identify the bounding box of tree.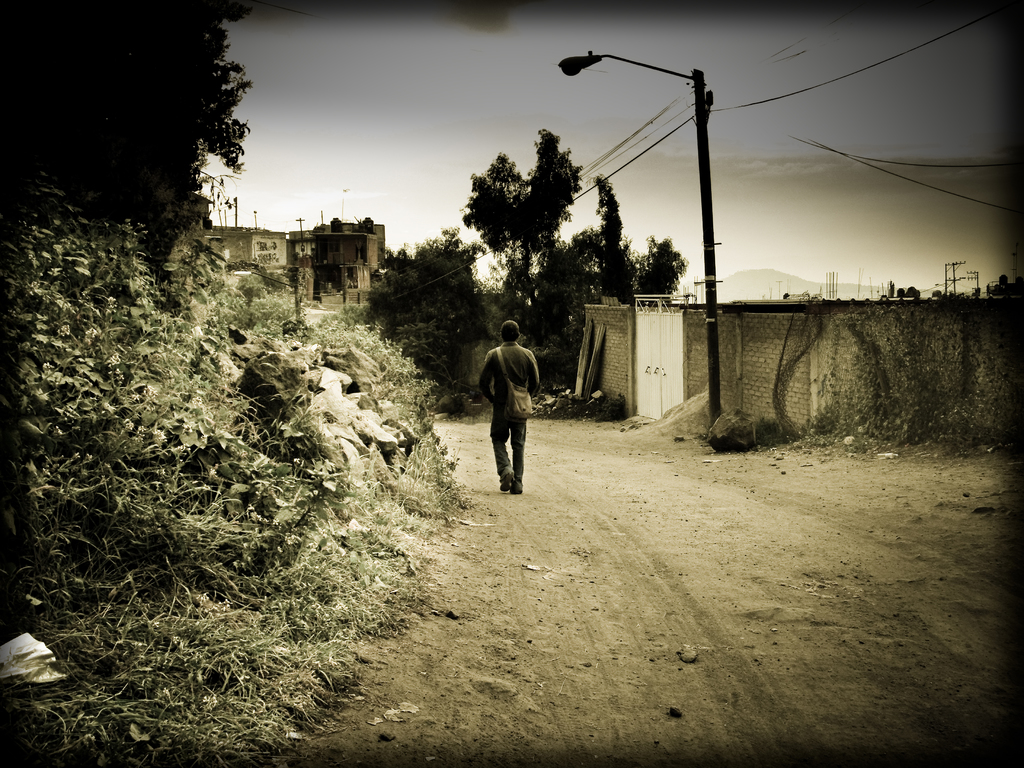
bbox=(523, 166, 638, 351).
